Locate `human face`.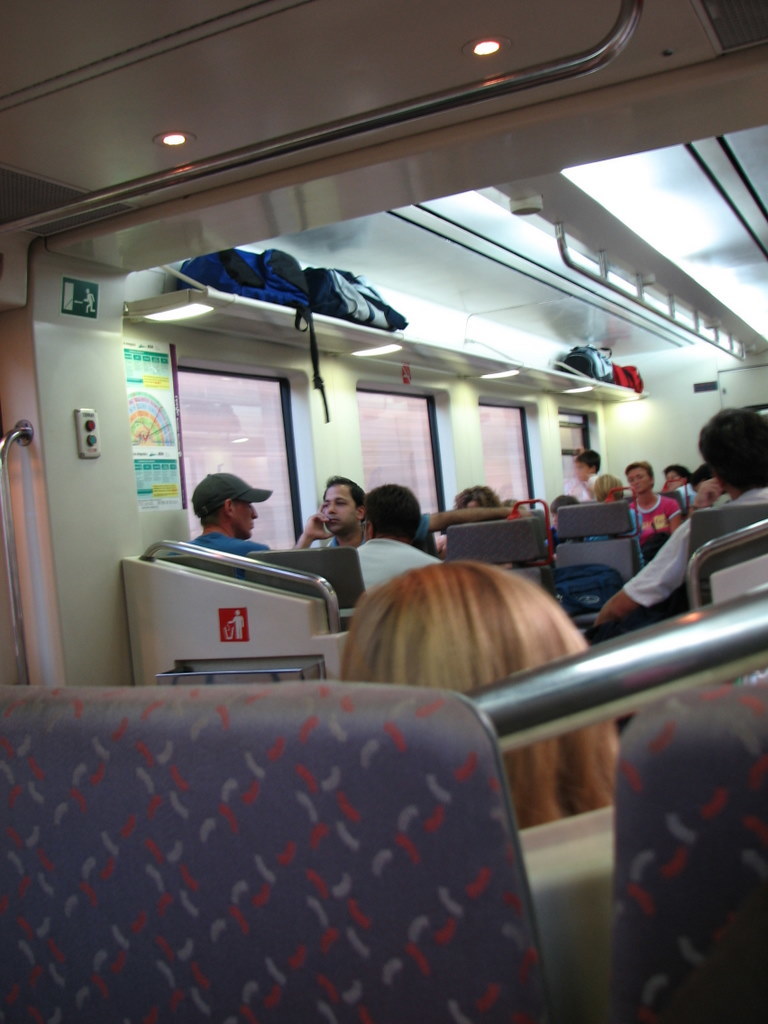
Bounding box: region(323, 485, 355, 533).
